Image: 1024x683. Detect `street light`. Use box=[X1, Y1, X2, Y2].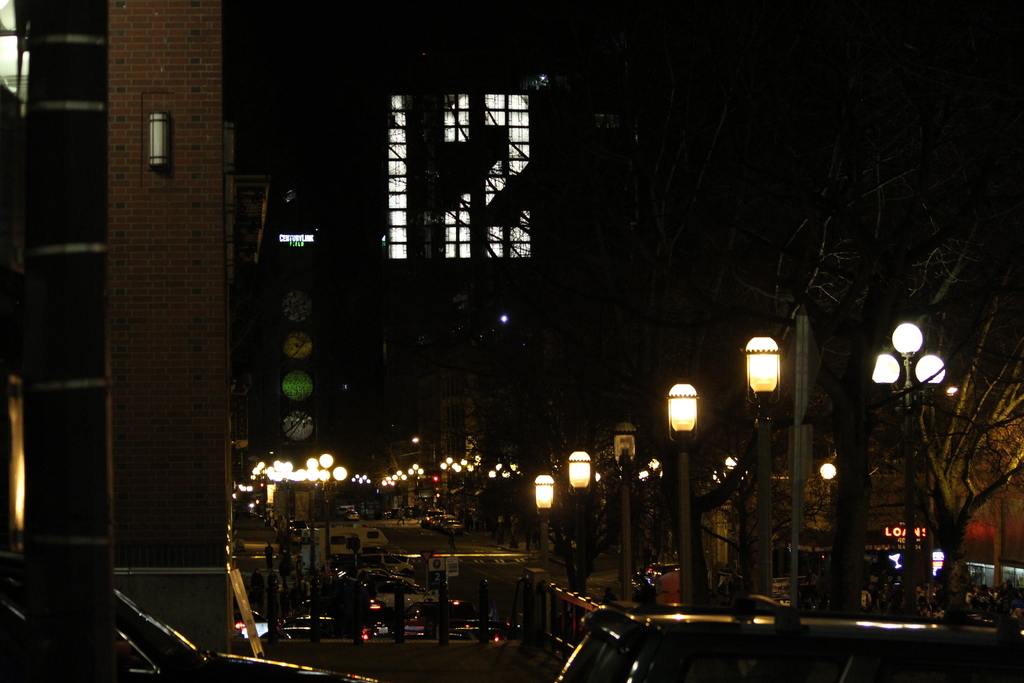
box=[634, 458, 673, 580].
